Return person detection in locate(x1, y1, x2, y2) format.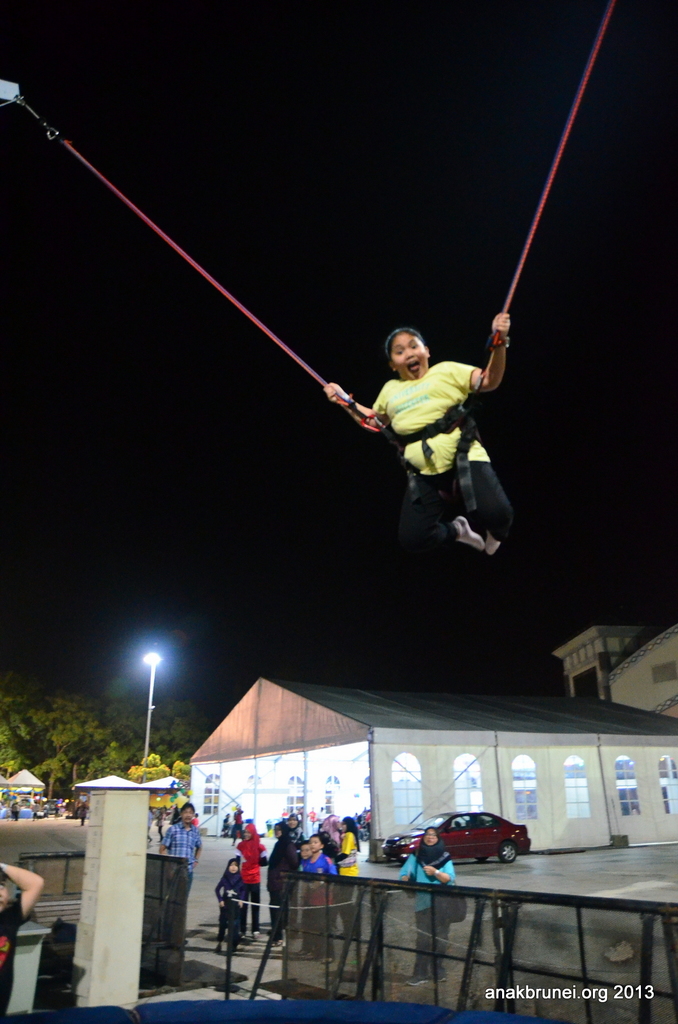
locate(397, 825, 465, 991).
